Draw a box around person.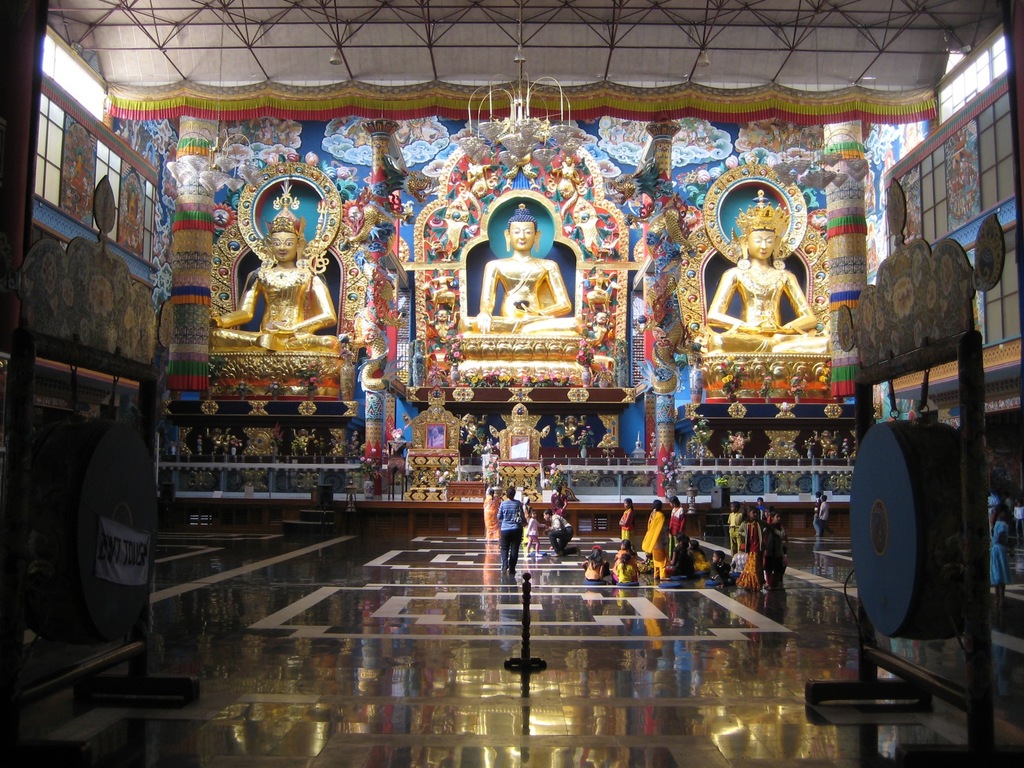
x1=615, y1=495, x2=639, y2=550.
